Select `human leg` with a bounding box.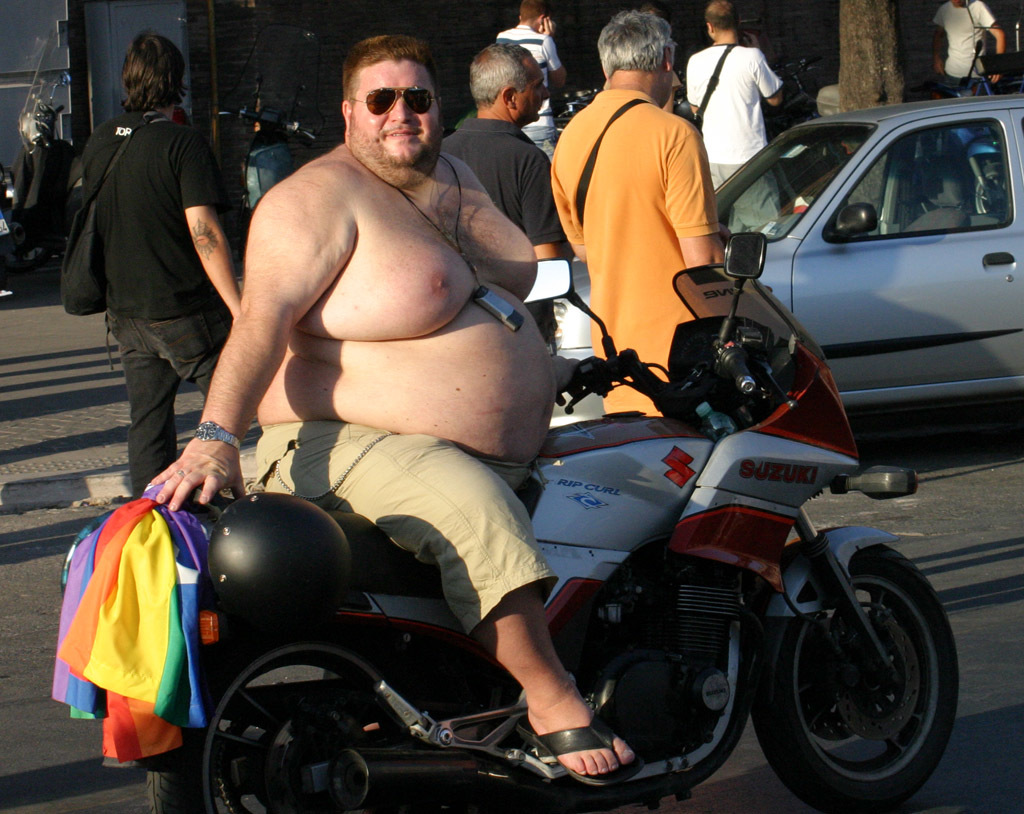
Rect(106, 302, 180, 488).
